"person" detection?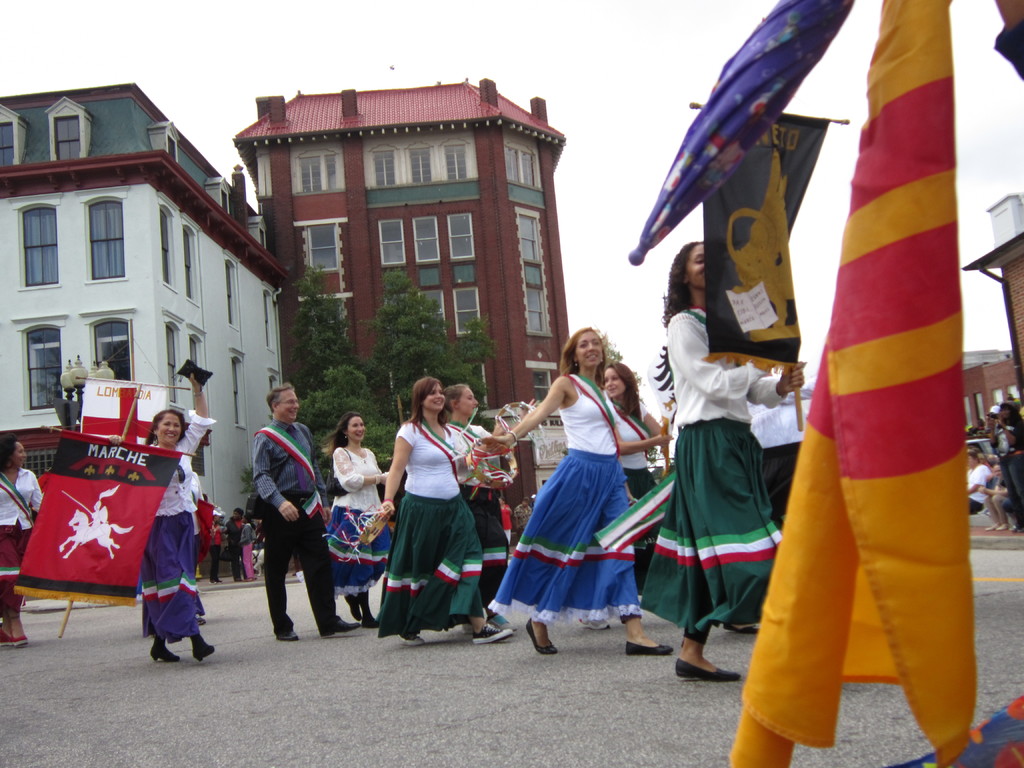
x1=640 y1=246 x2=807 y2=682
